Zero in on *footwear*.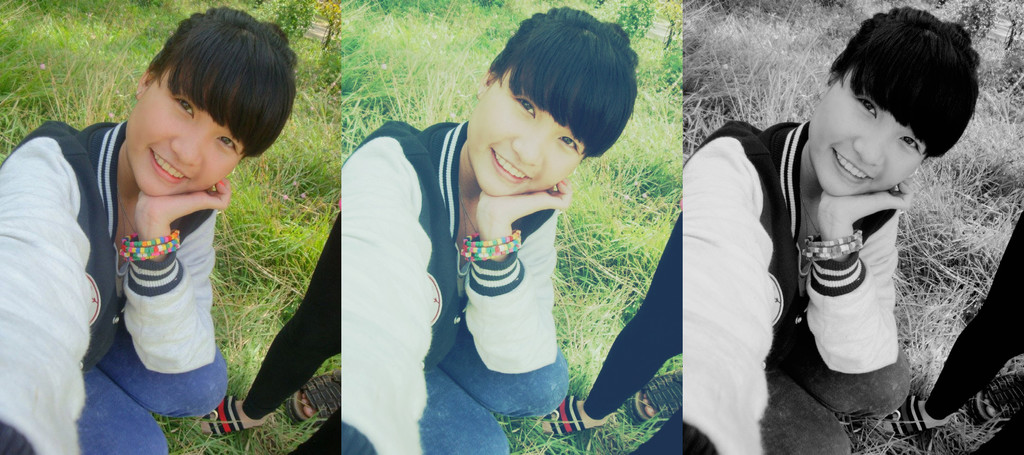
Zeroed in: [539,390,607,433].
